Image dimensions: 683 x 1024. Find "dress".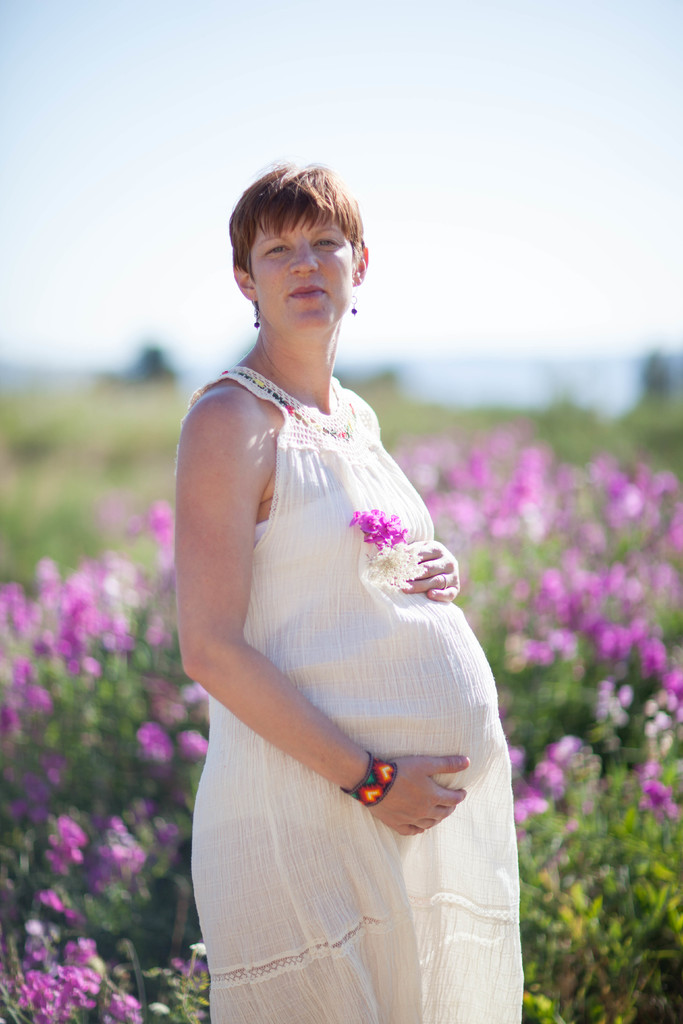
box(174, 363, 519, 1023).
